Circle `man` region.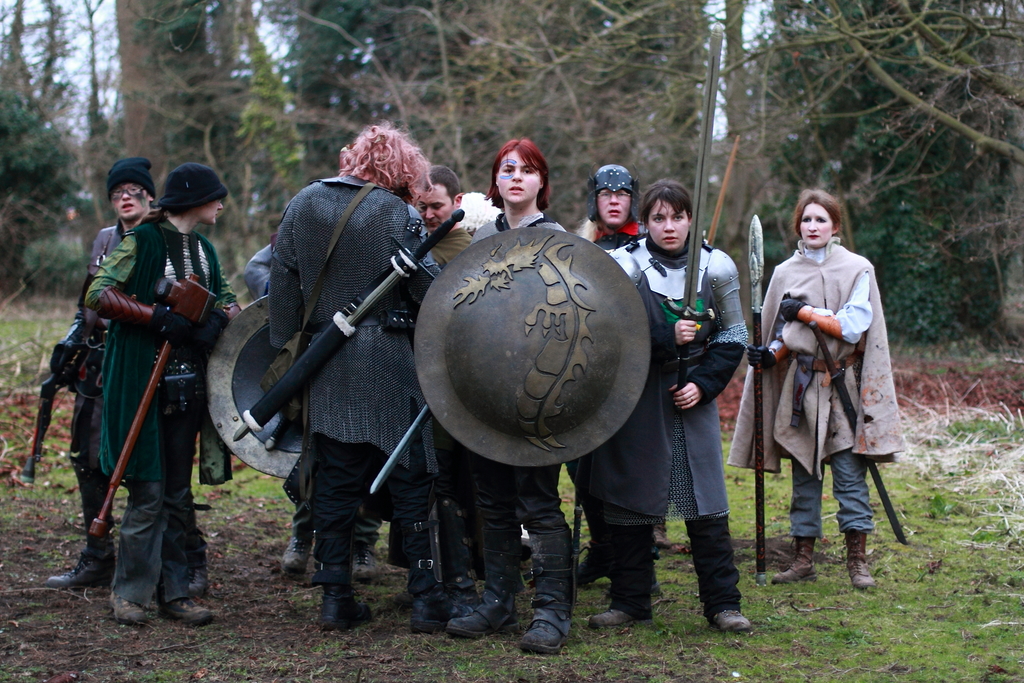
Region: 733:220:903:601.
